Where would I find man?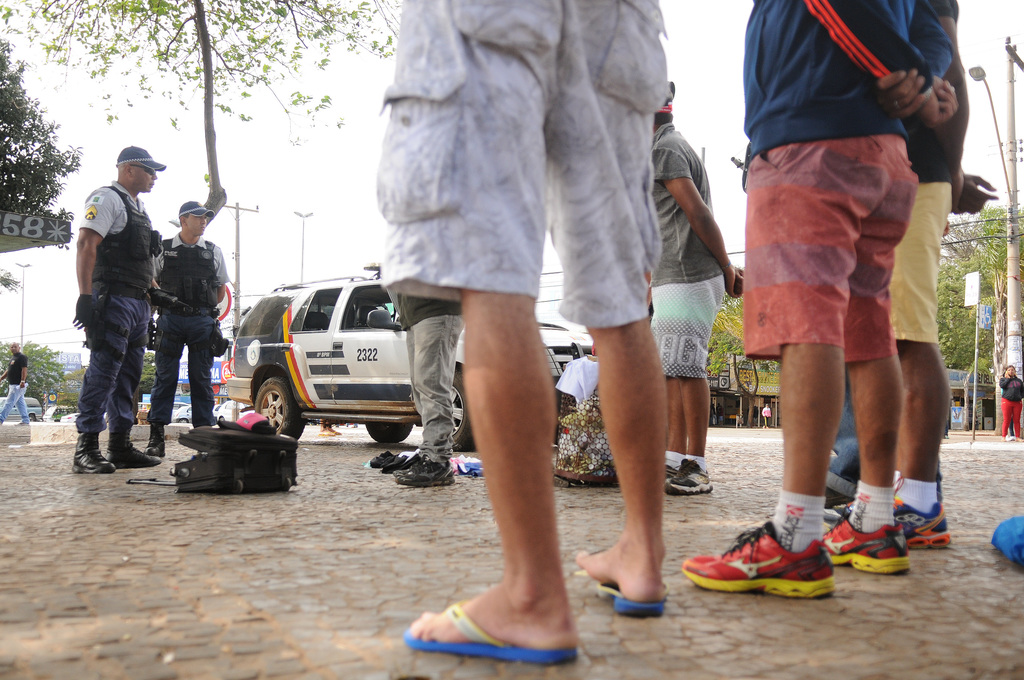
At bbox=(810, 0, 997, 551).
